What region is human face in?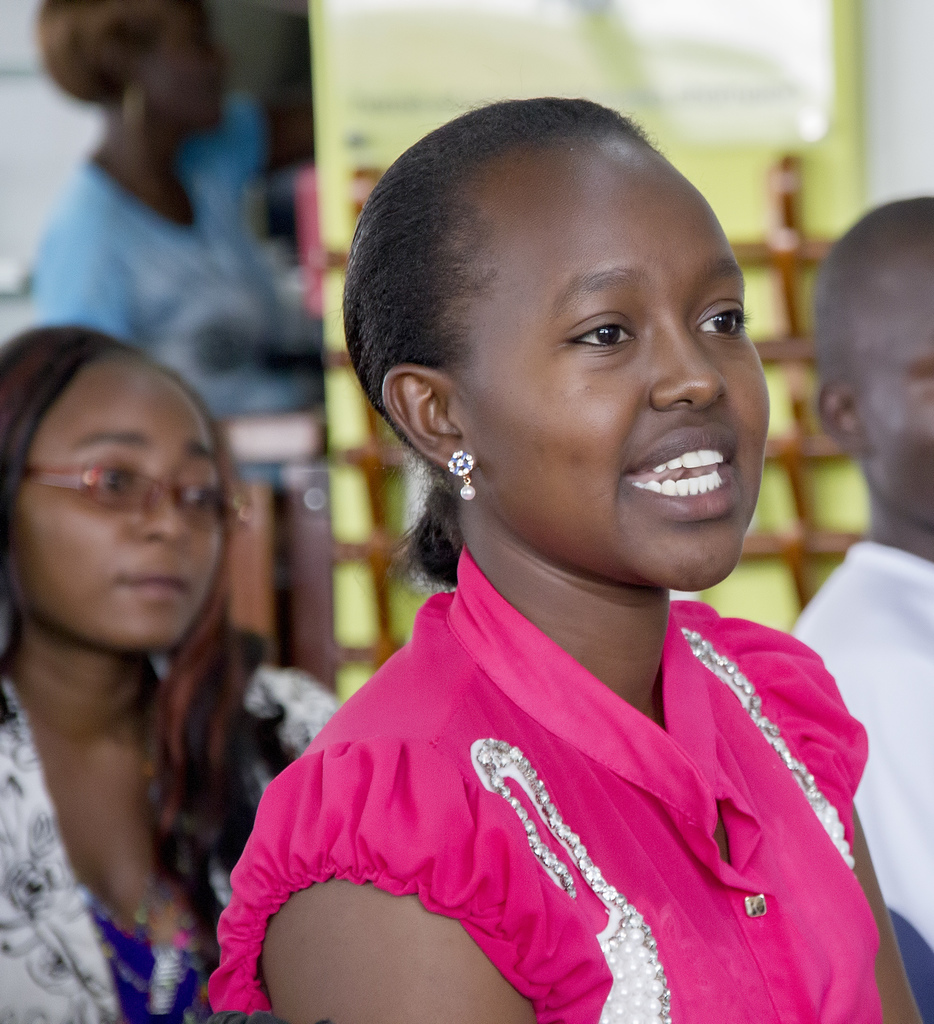
13,380,225,650.
